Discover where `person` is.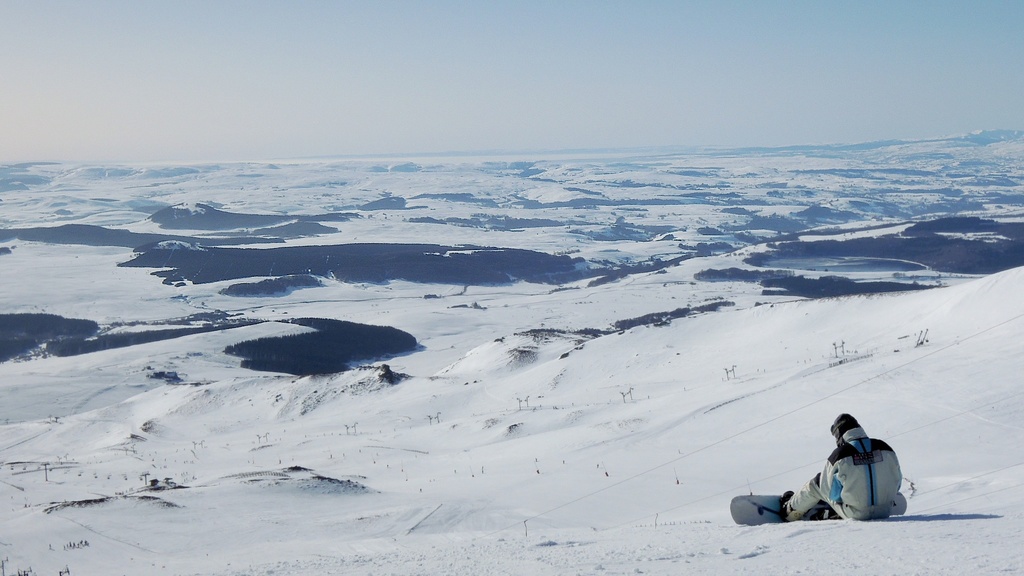
Discovered at region(760, 408, 903, 525).
